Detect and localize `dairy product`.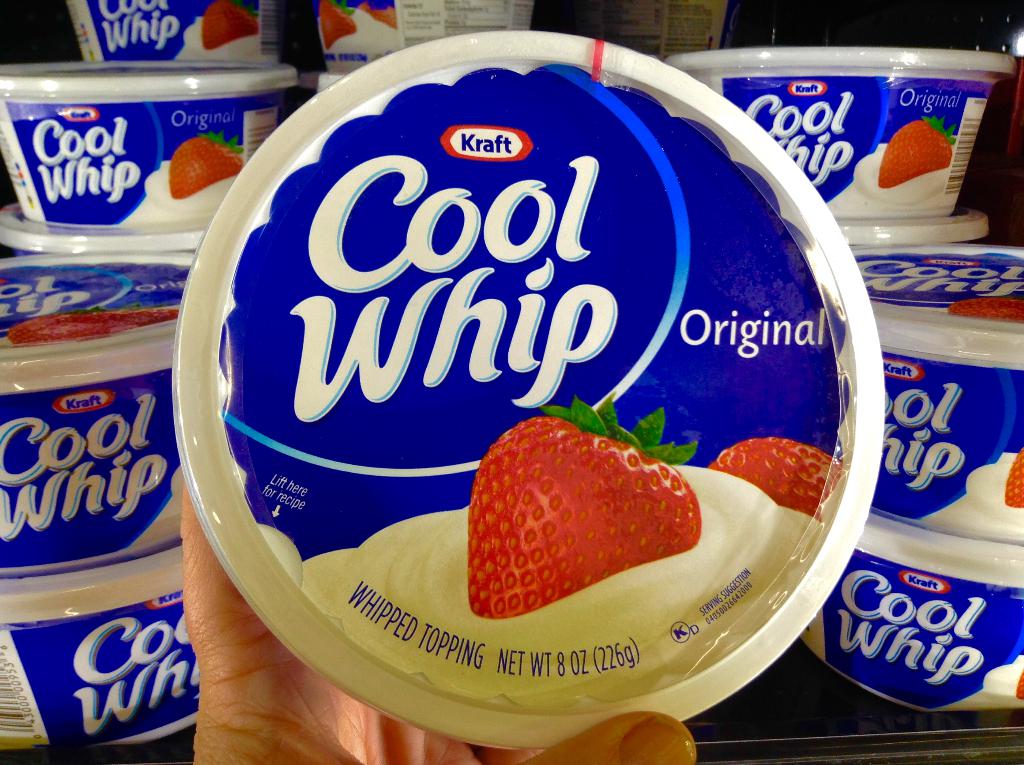
Localized at <box>865,229,1023,552</box>.
